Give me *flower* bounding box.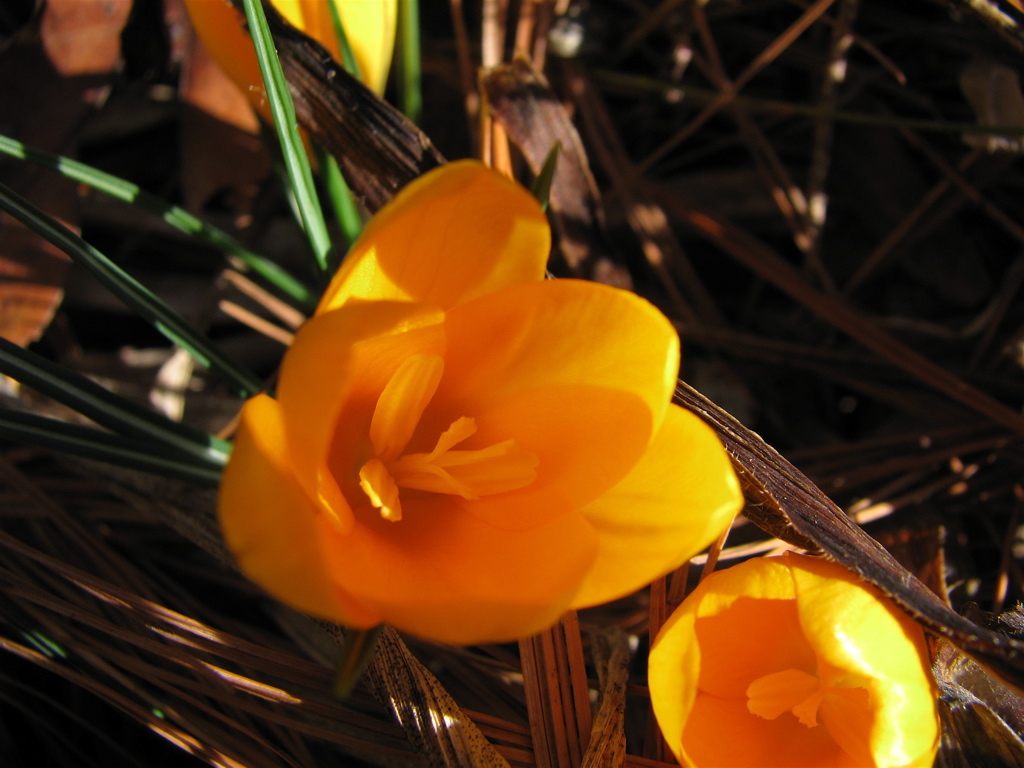
[x1=180, y1=0, x2=396, y2=169].
